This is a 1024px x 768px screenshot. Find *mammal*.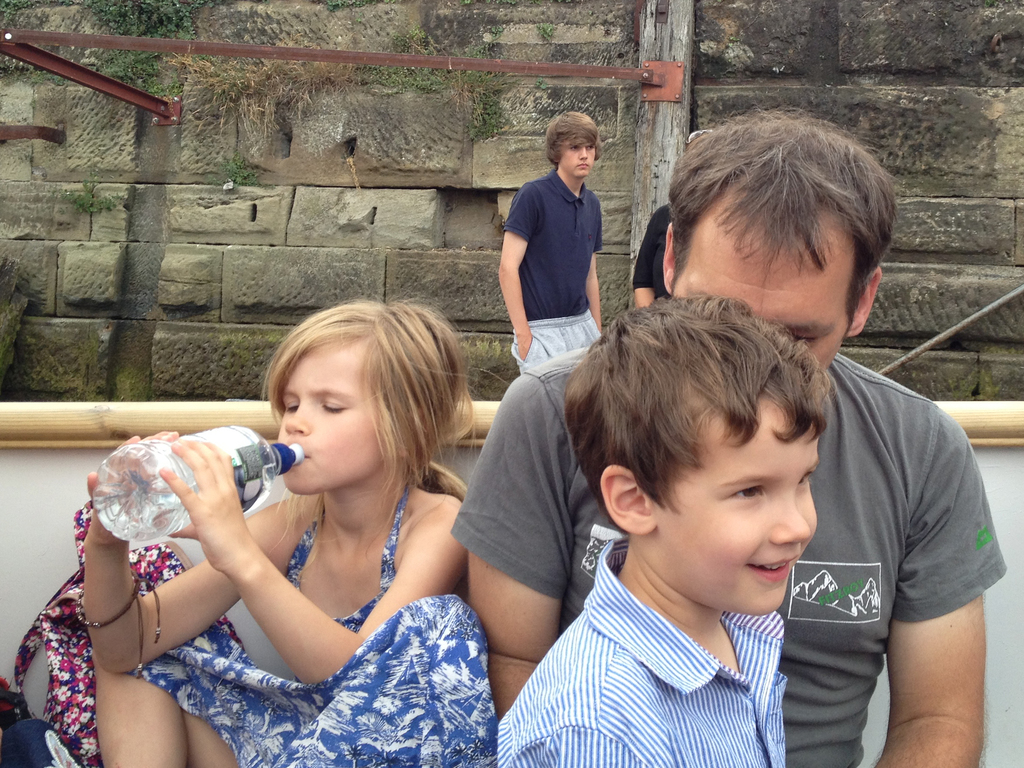
Bounding box: <bbox>493, 111, 604, 368</bbox>.
